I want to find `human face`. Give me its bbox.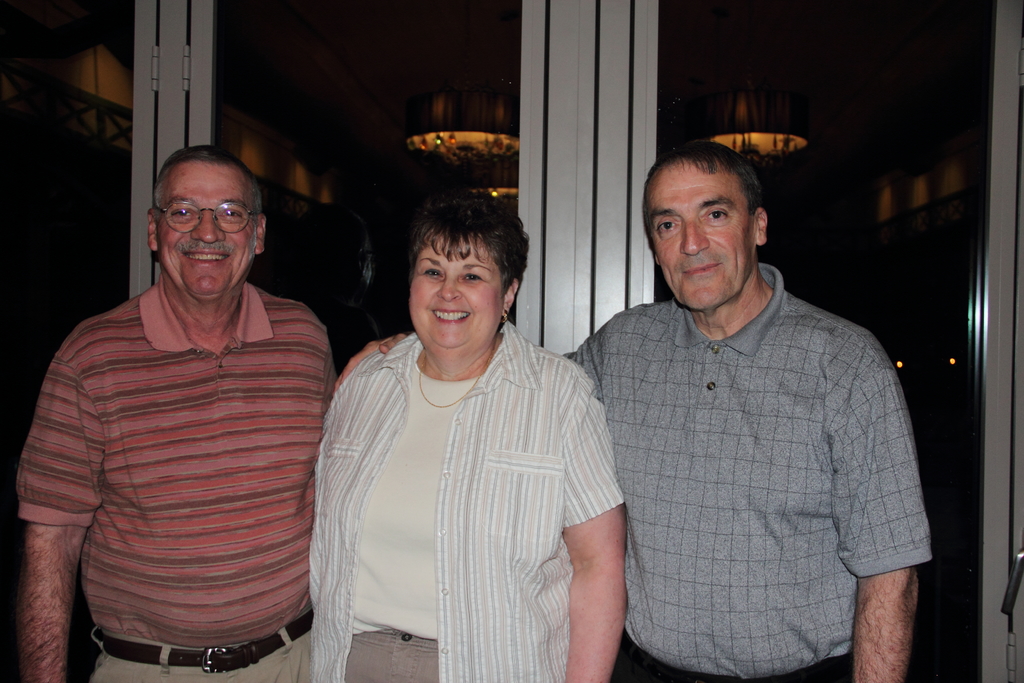
box=[161, 161, 255, 297].
